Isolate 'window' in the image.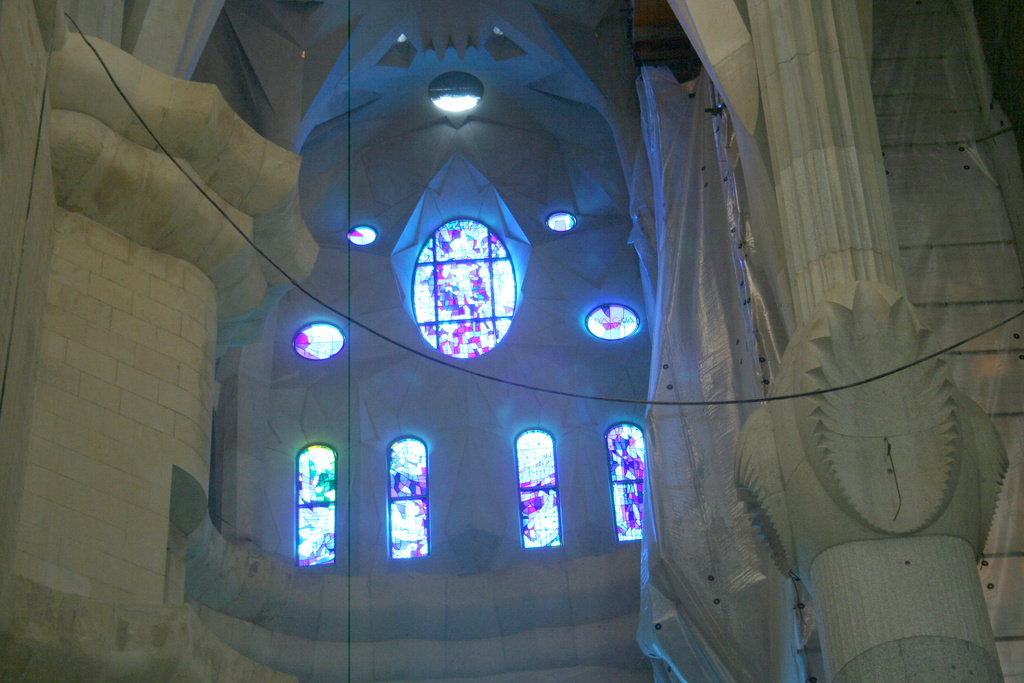
Isolated region: Rect(605, 418, 641, 541).
